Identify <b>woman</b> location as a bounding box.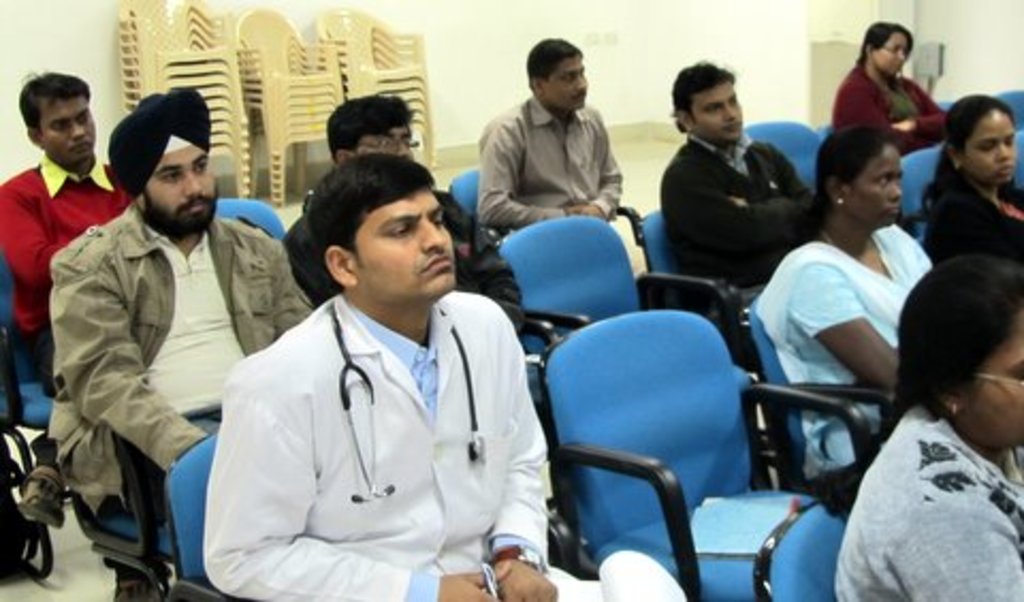
l=917, t=96, r=1022, b=256.
